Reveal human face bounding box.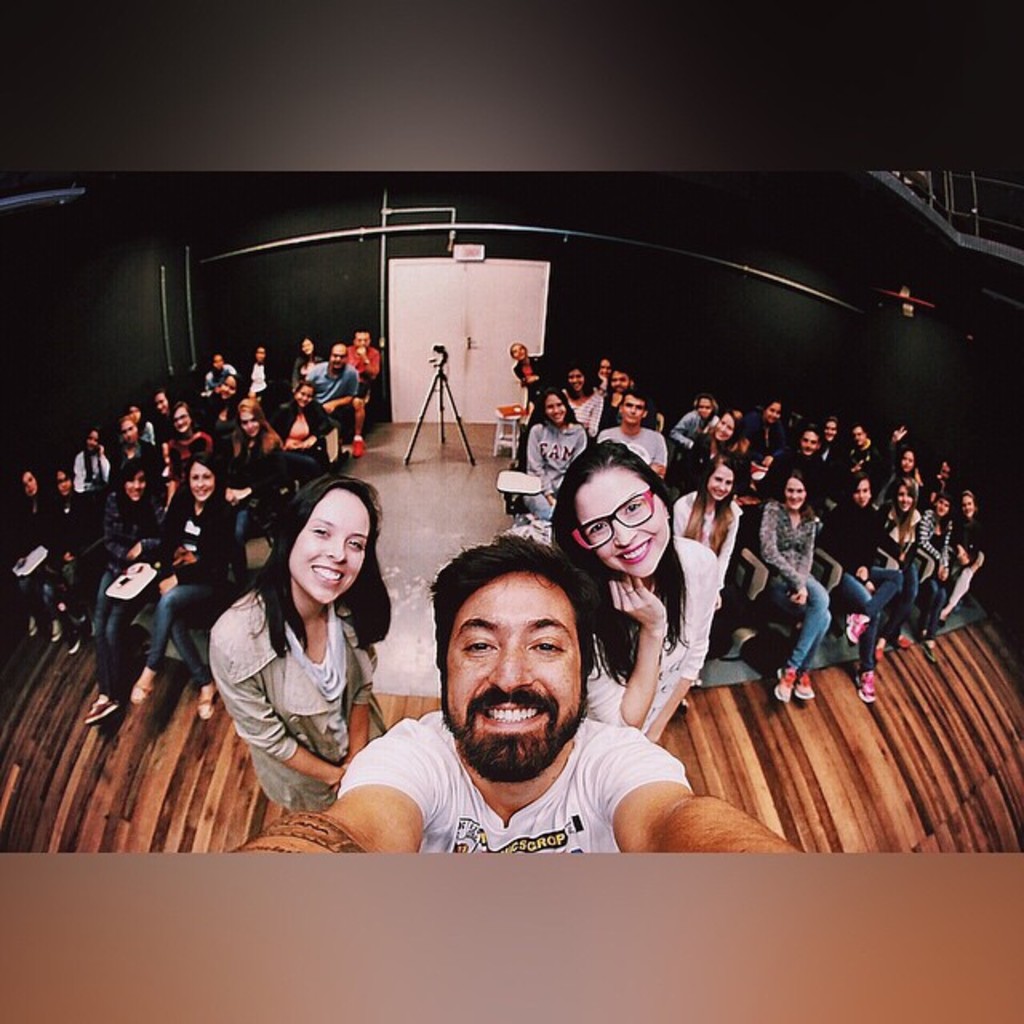
Revealed: box=[288, 384, 315, 405].
